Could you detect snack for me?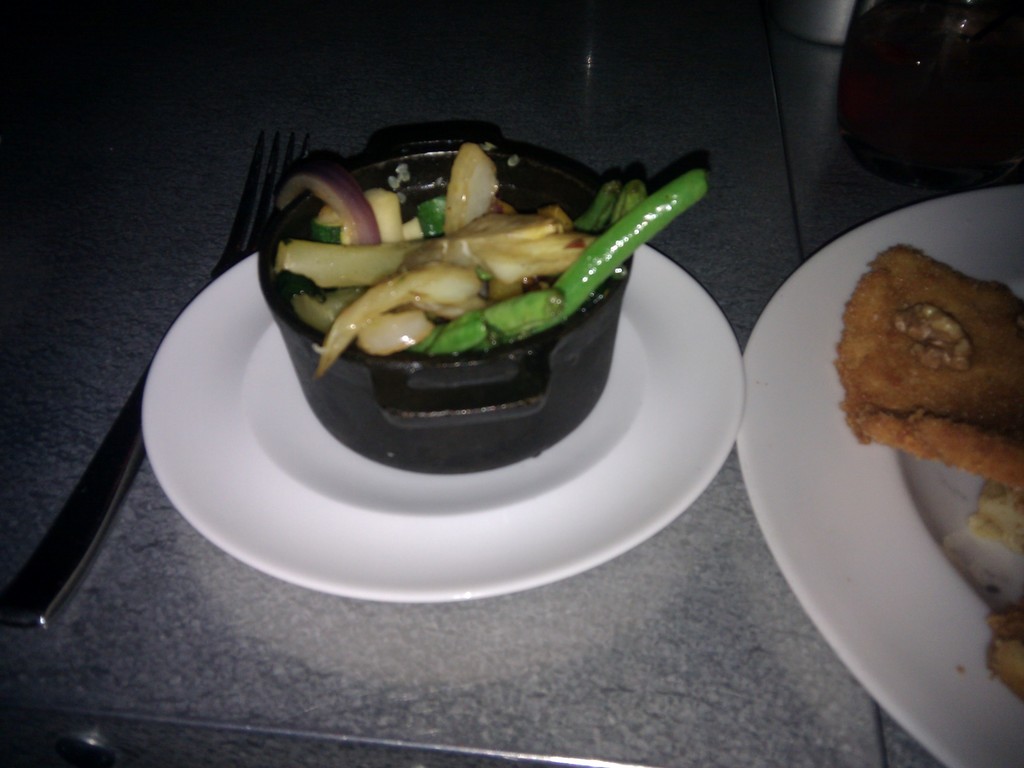
Detection result: pyautogui.locateOnScreen(965, 478, 1022, 705).
